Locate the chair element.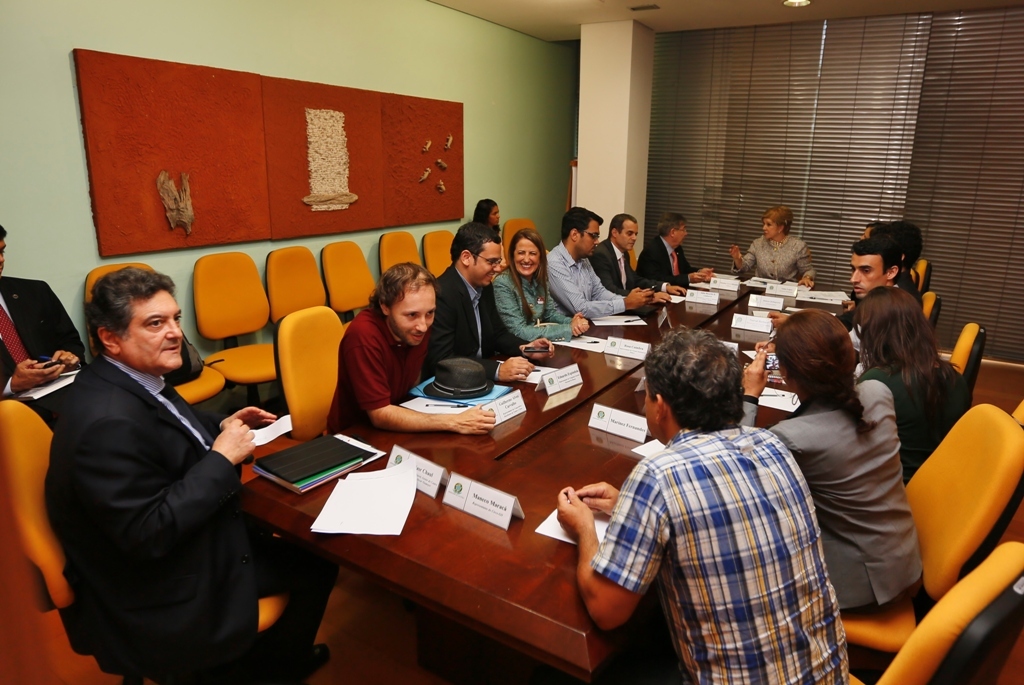
Element bbox: [823, 549, 1023, 684].
